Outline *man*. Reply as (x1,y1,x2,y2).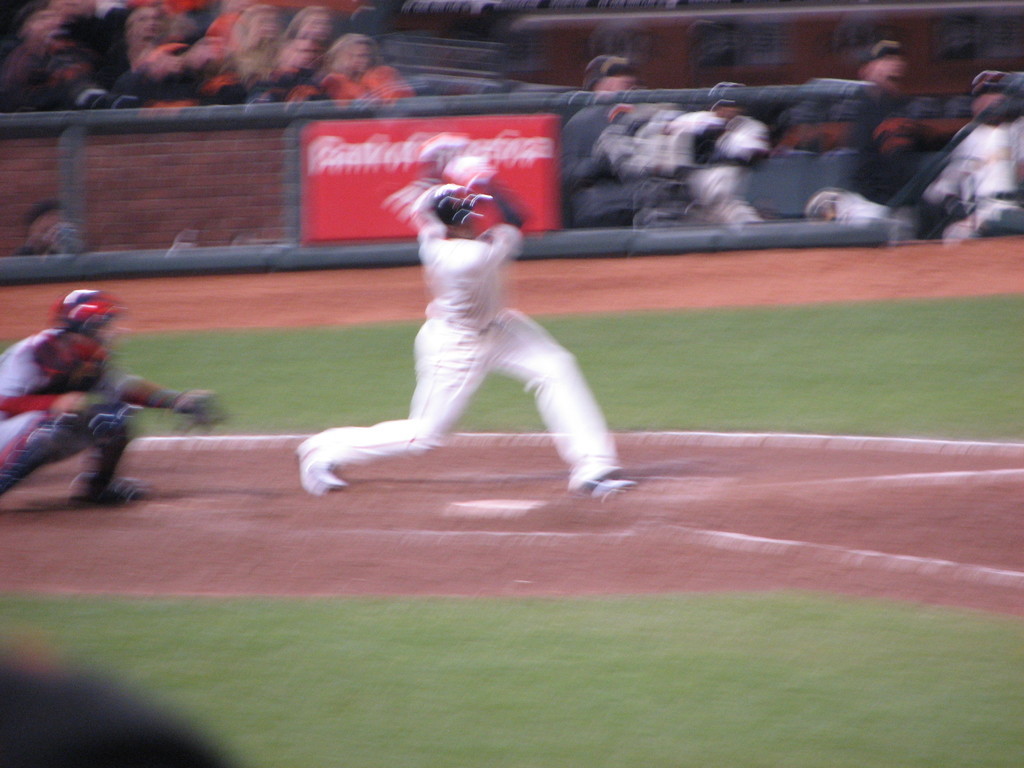
(293,147,642,493).
